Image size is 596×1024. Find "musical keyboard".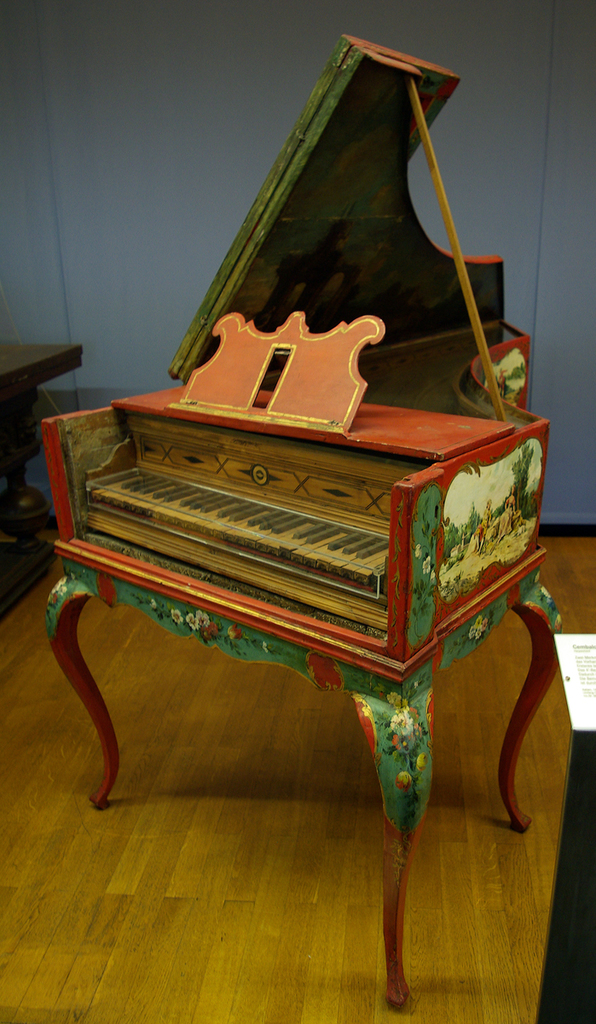
[left=44, top=406, right=529, bottom=662].
